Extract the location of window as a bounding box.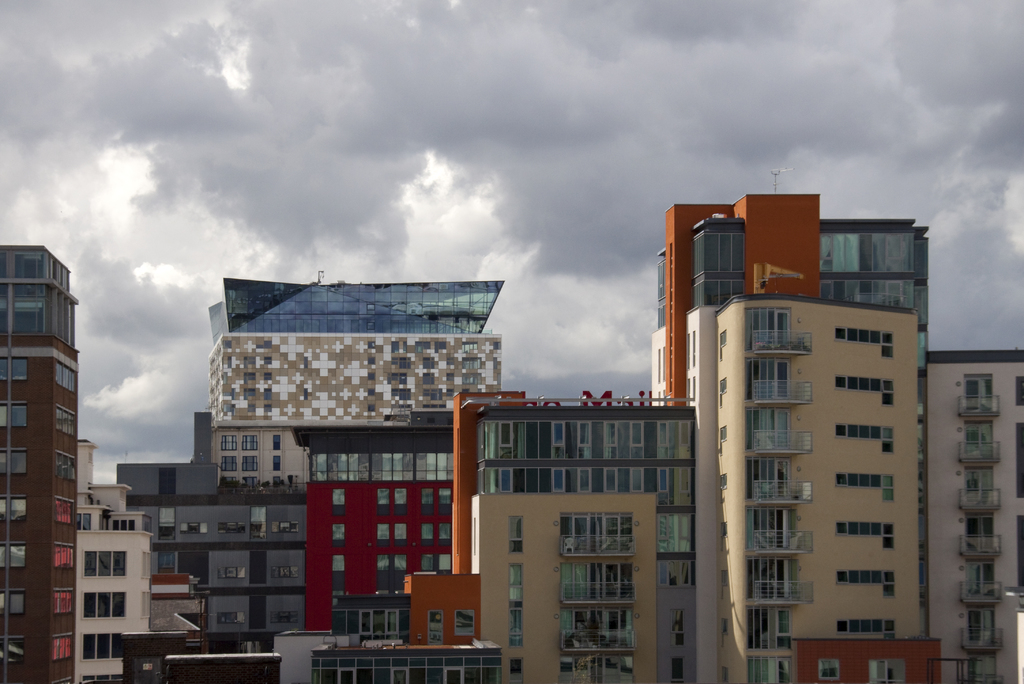
bbox=[579, 466, 593, 491].
